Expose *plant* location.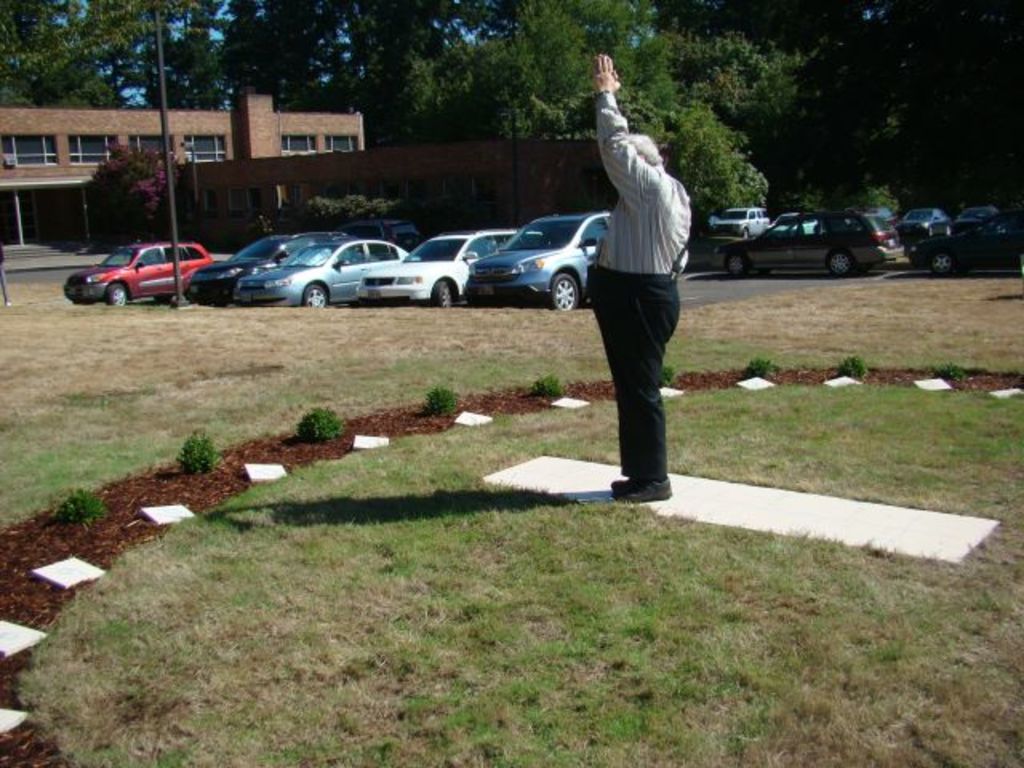
Exposed at pyautogui.locateOnScreen(656, 362, 683, 392).
